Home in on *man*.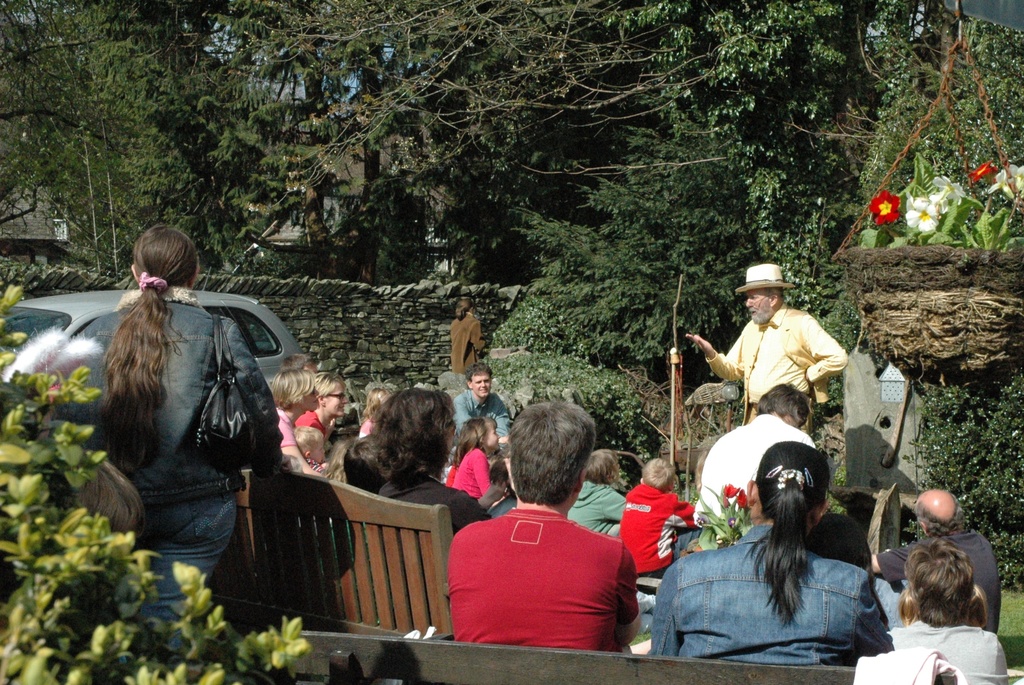
Homed in at [435, 417, 655, 660].
